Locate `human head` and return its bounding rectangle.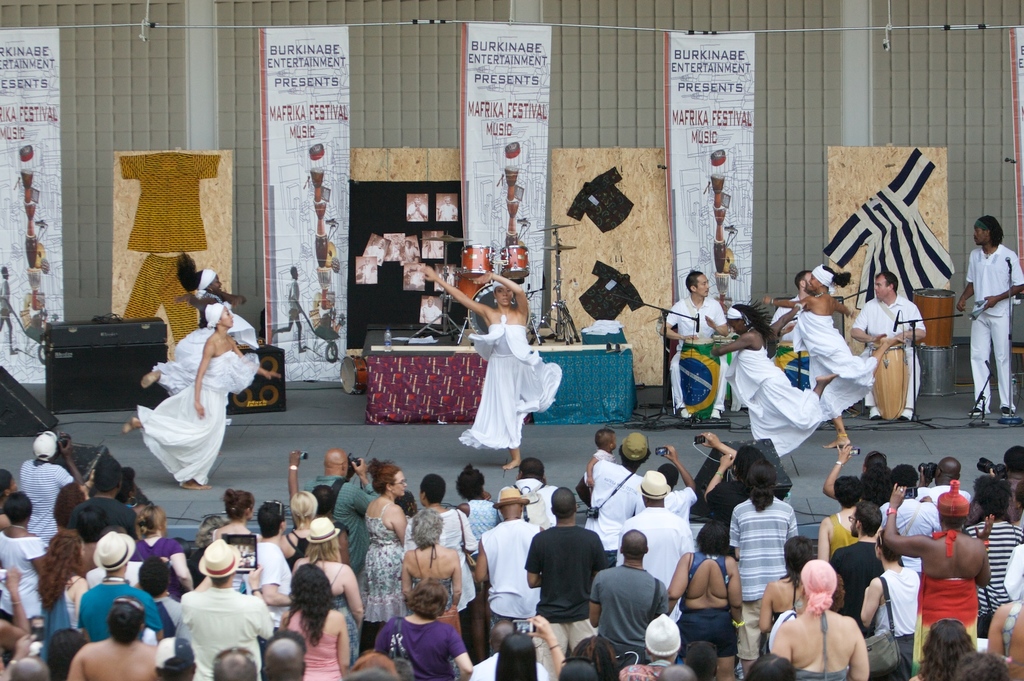
0/471/19/509.
